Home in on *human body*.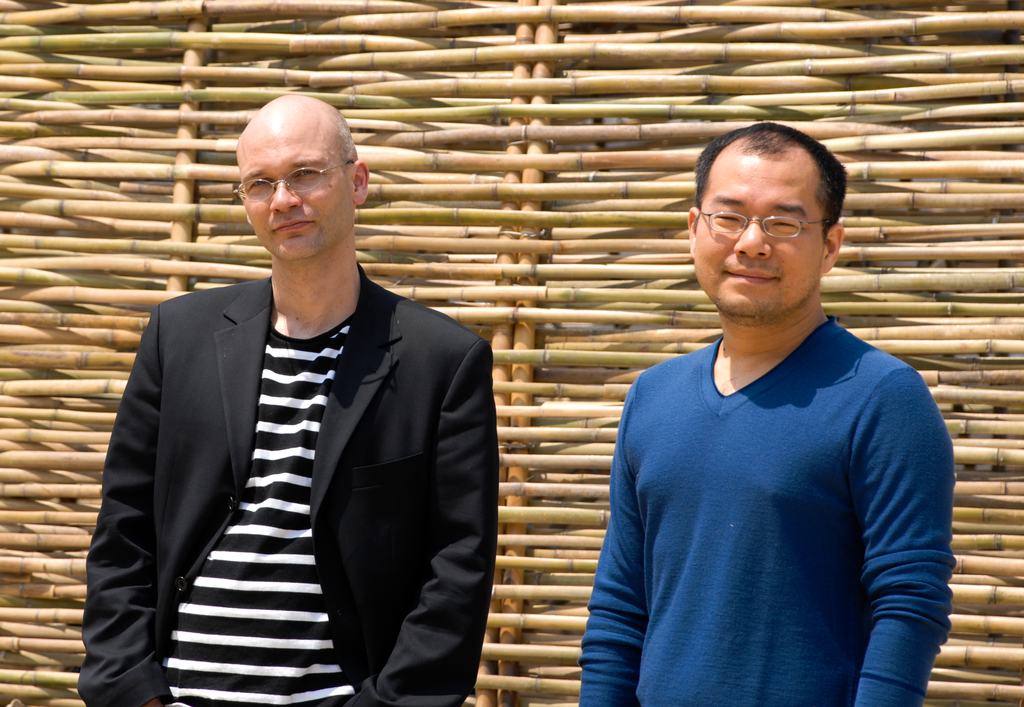
Homed in at select_region(567, 153, 970, 700).
